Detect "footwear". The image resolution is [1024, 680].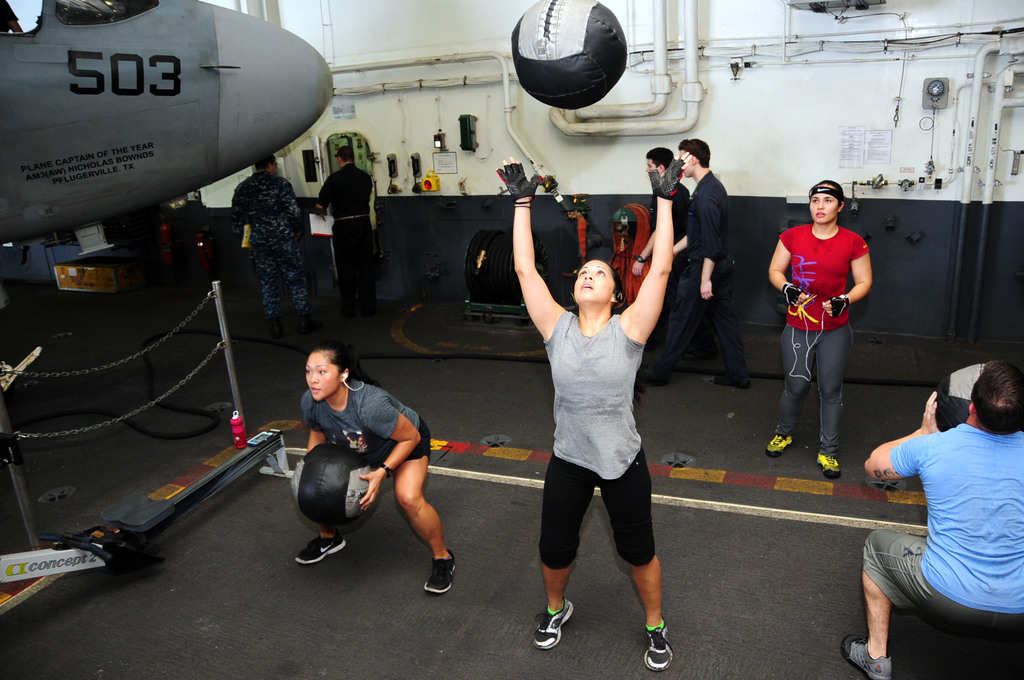
[716, 375, 751, 390].
